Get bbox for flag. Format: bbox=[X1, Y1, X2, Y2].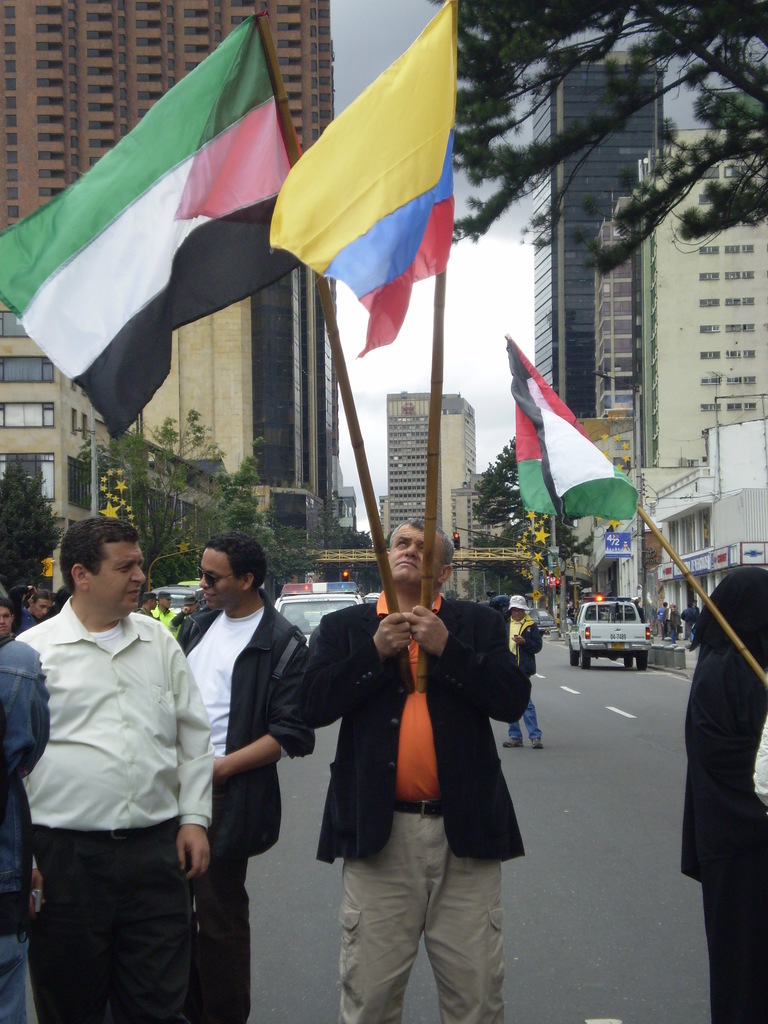
bbox=[513, 328, 655, 519].
